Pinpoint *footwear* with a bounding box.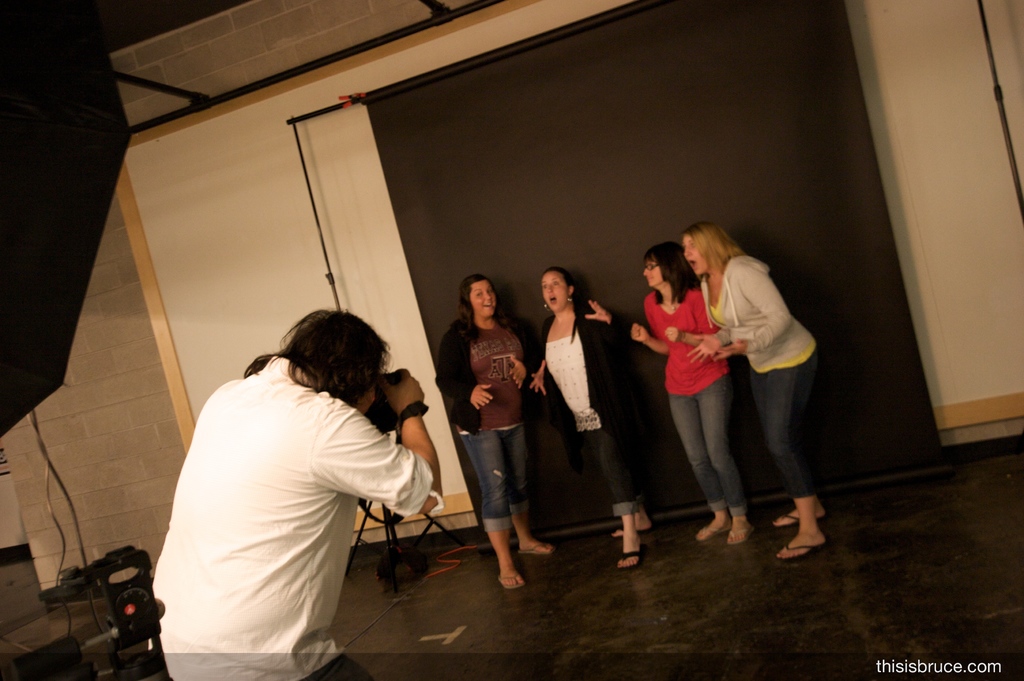
left=616, top=543, right=647, bottom=572.
